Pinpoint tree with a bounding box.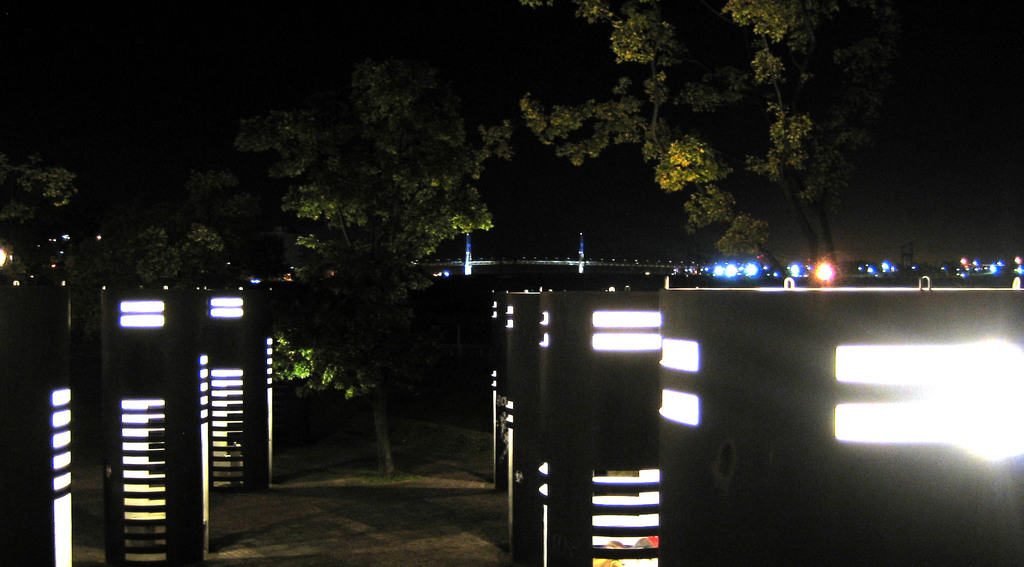
crop(99, 190, 214, 298).
